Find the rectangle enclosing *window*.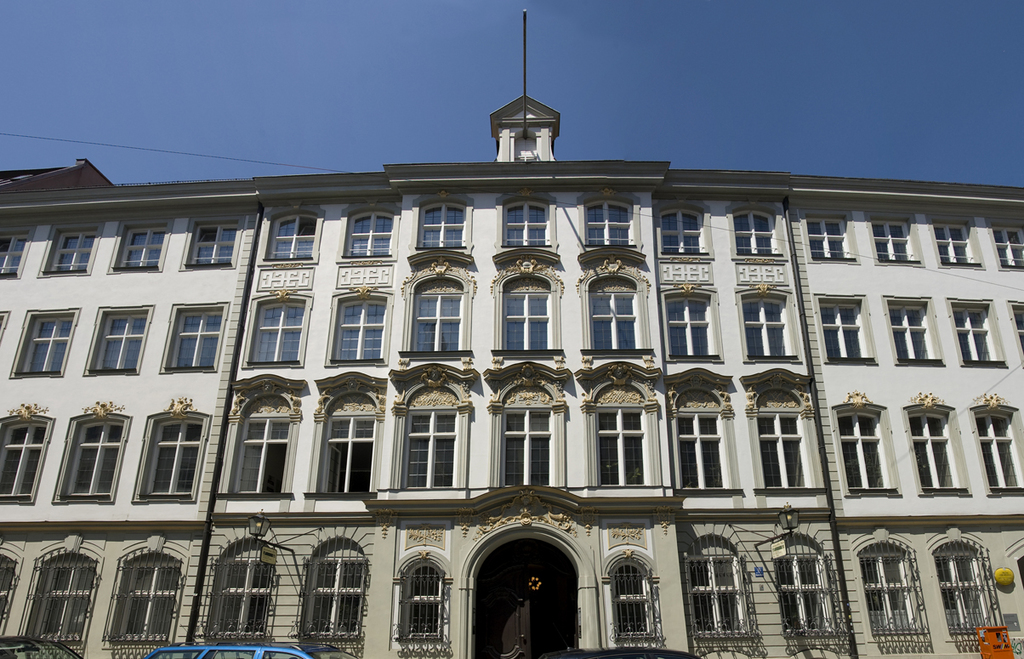
rect(585, 292, 644, 355).
